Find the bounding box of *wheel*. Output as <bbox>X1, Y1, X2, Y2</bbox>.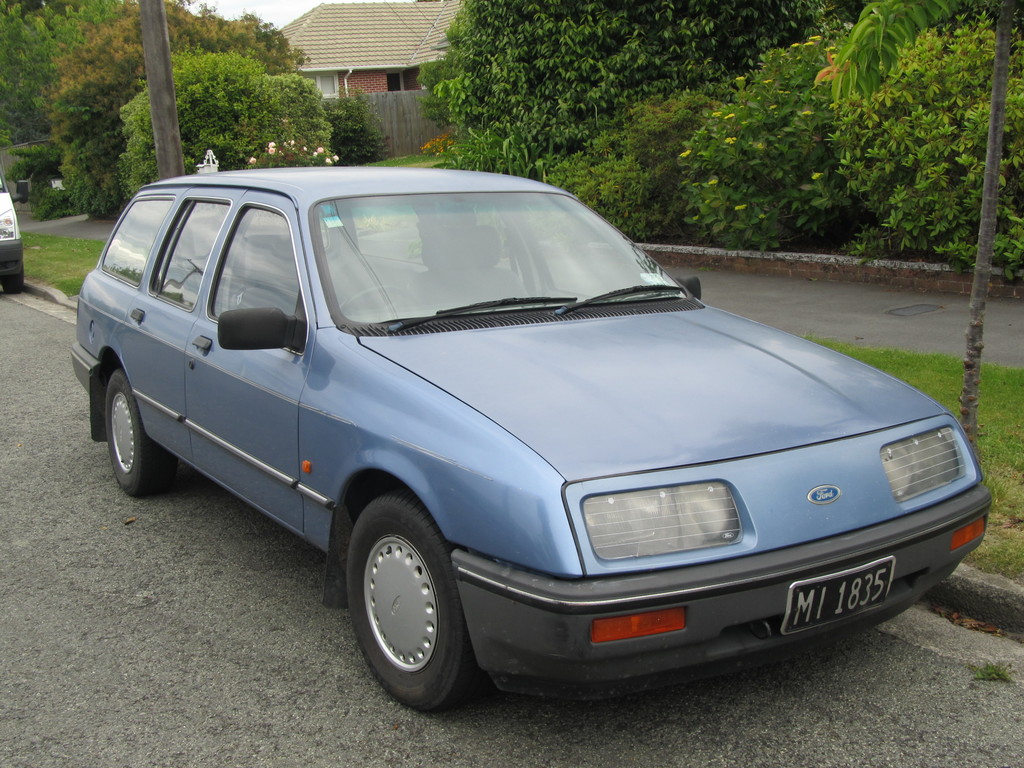
<bbox>104, 372, 169, 499</bbox>.
